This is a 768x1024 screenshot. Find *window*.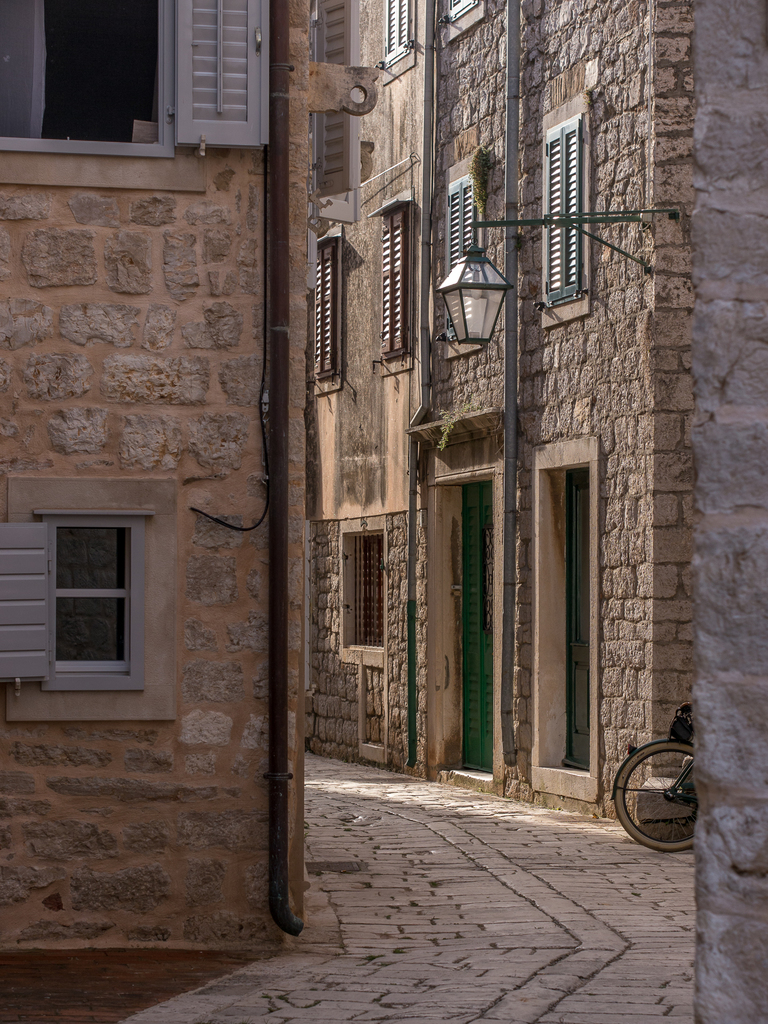
Bounding box: box(0, 515, 148, 689).
